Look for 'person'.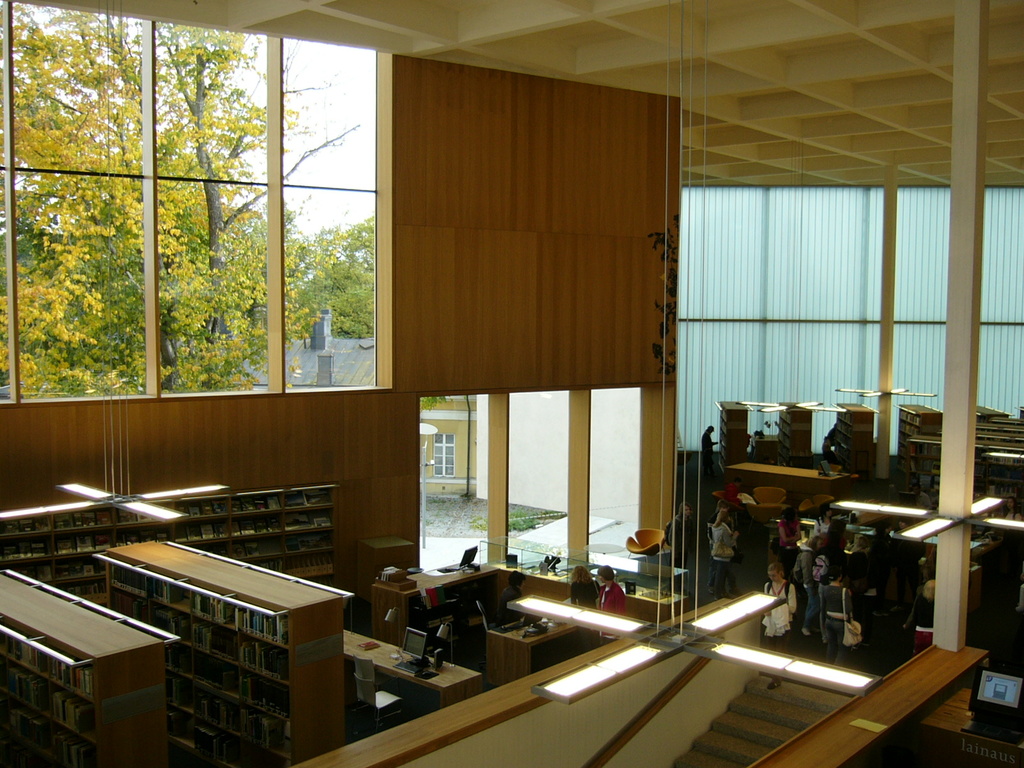
Found: Rect(709, 501, 739, 597).
